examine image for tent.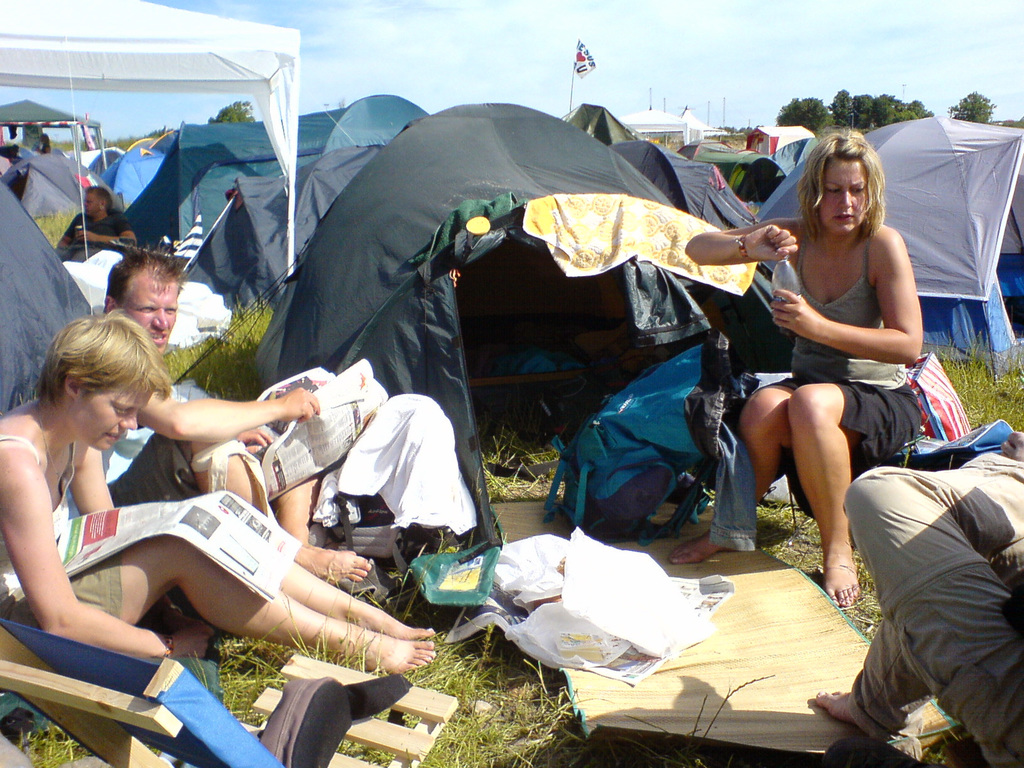
Examination result: pyautogui.locateOnScreen(0, 122, 420, 152).
